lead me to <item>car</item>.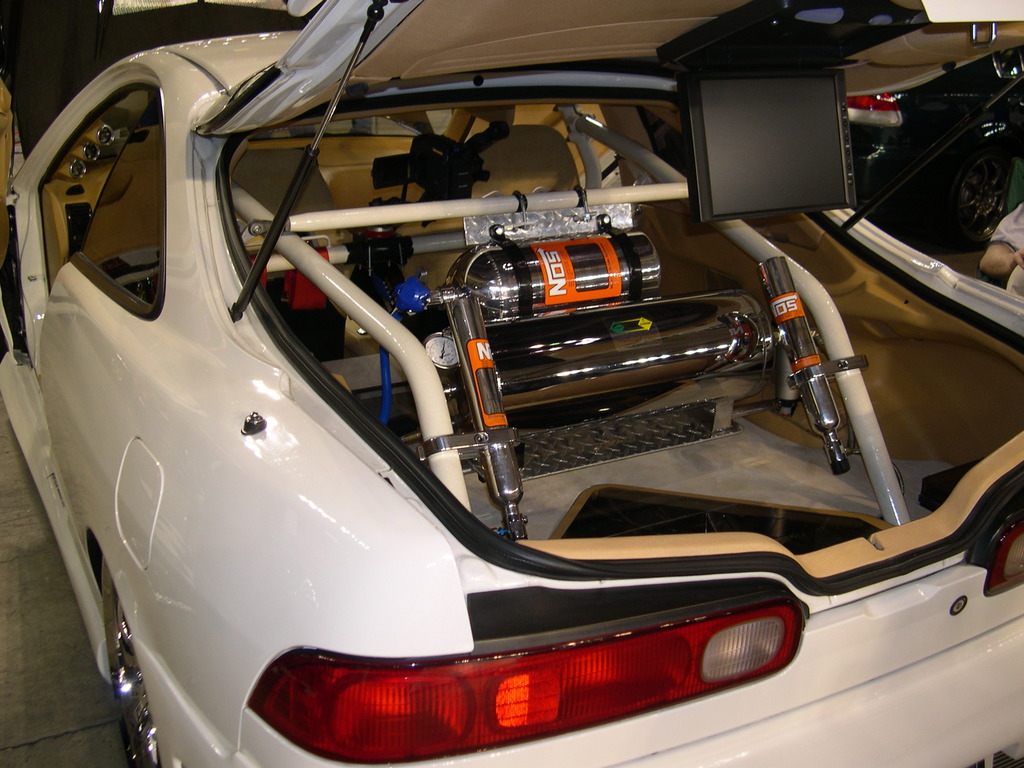
Lead to region(844, 85, 1023, 259).
